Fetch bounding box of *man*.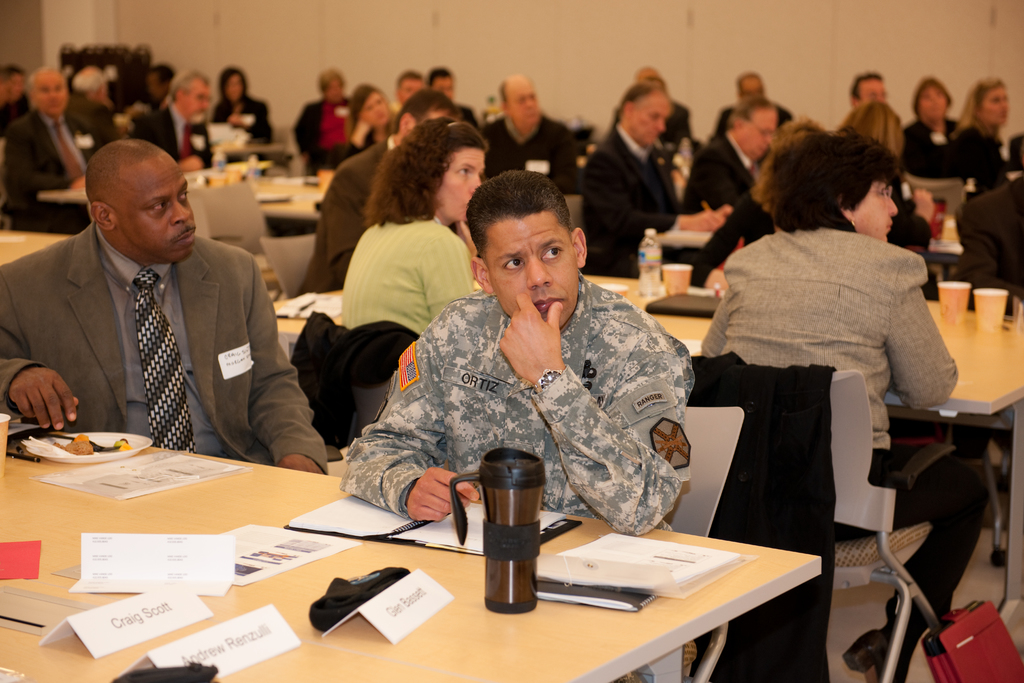
Bbox: (left=67, top=72, right=131, bottom=144).
